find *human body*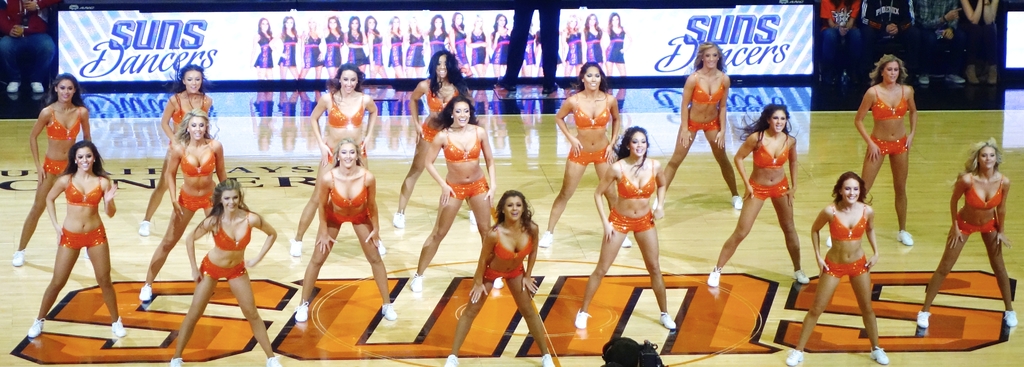
pyautogui.locateOnScreen(136, 60, 215, 233)
